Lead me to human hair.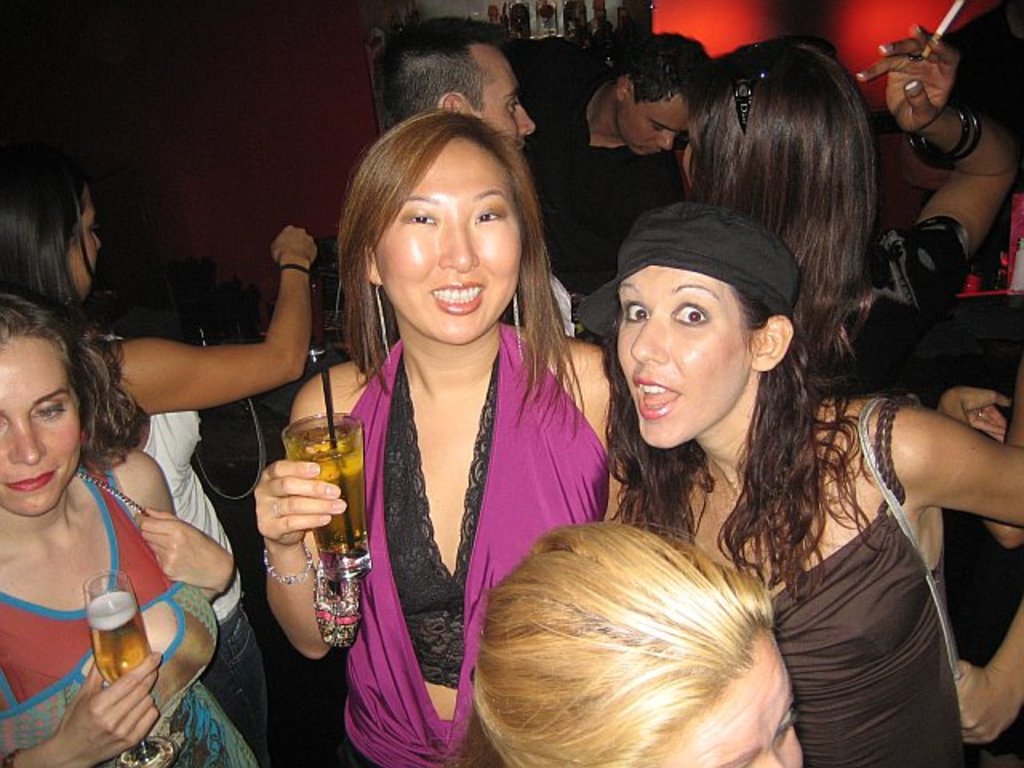
Lead to 371, 13, 517, 126.
